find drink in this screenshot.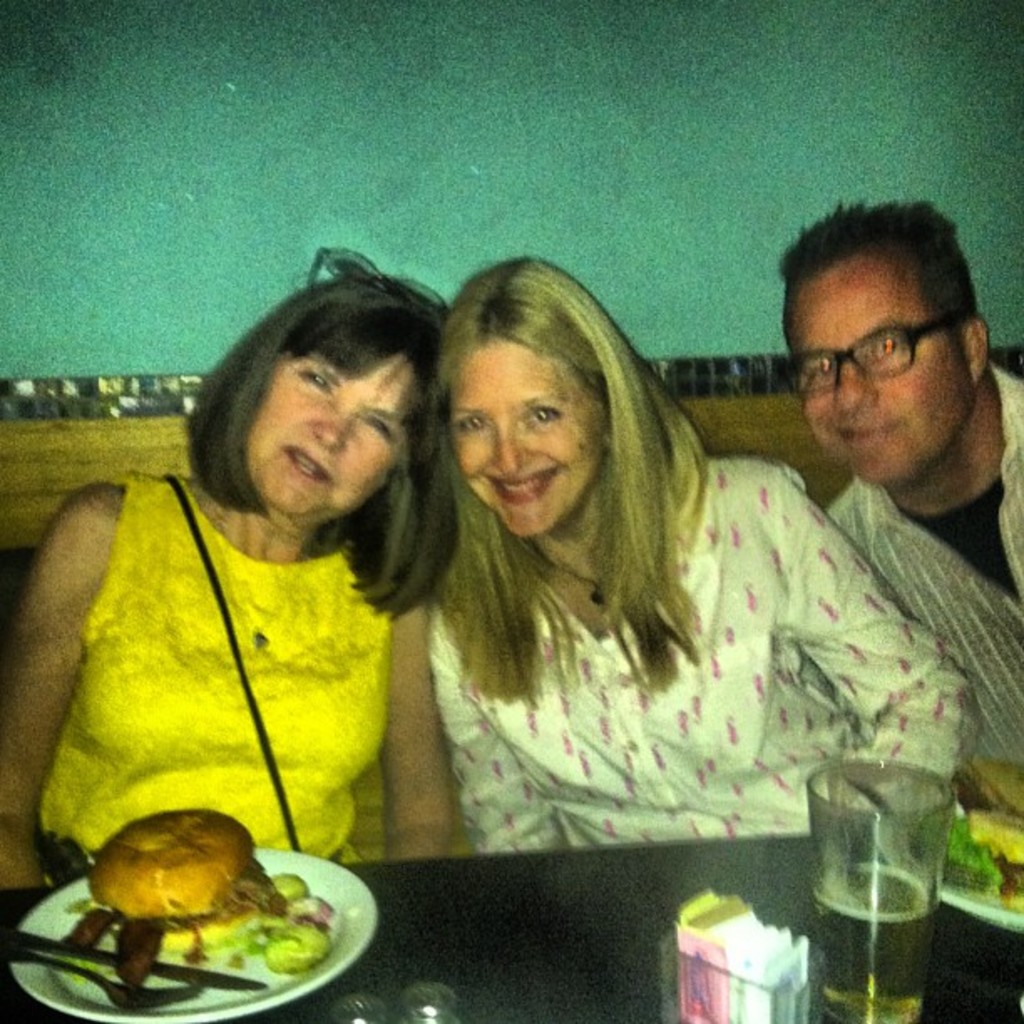
The bounding box for drink is (808,730,991,989).
